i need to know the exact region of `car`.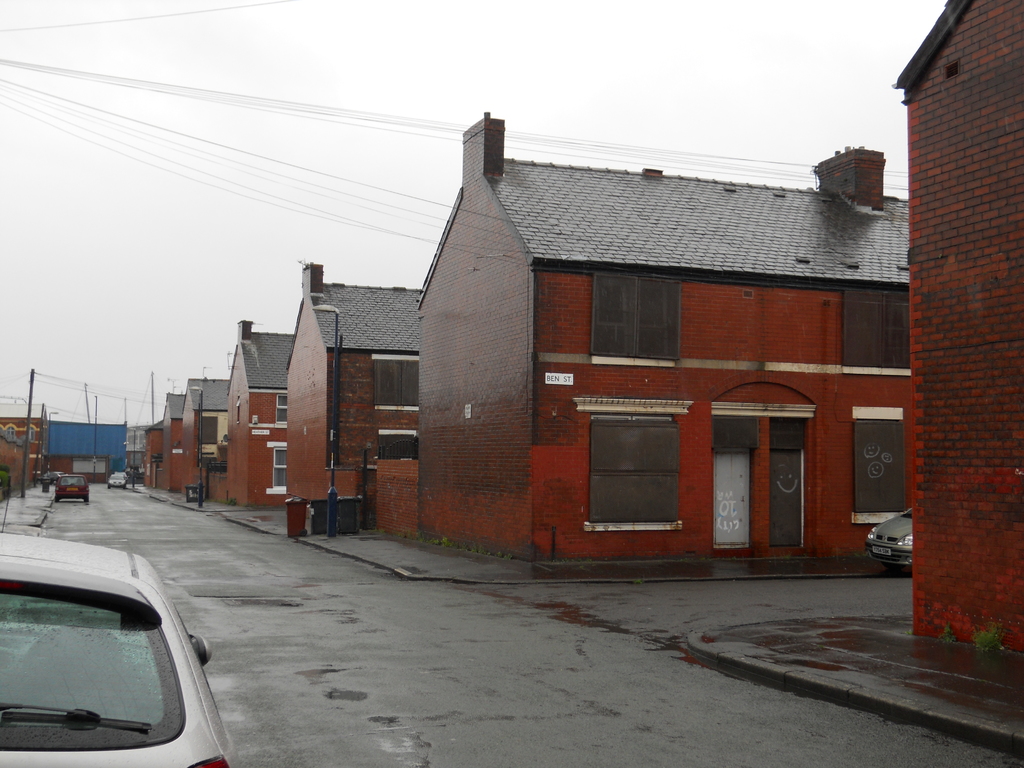
Region: (left=106, top=472, right=127, bottom=490).
